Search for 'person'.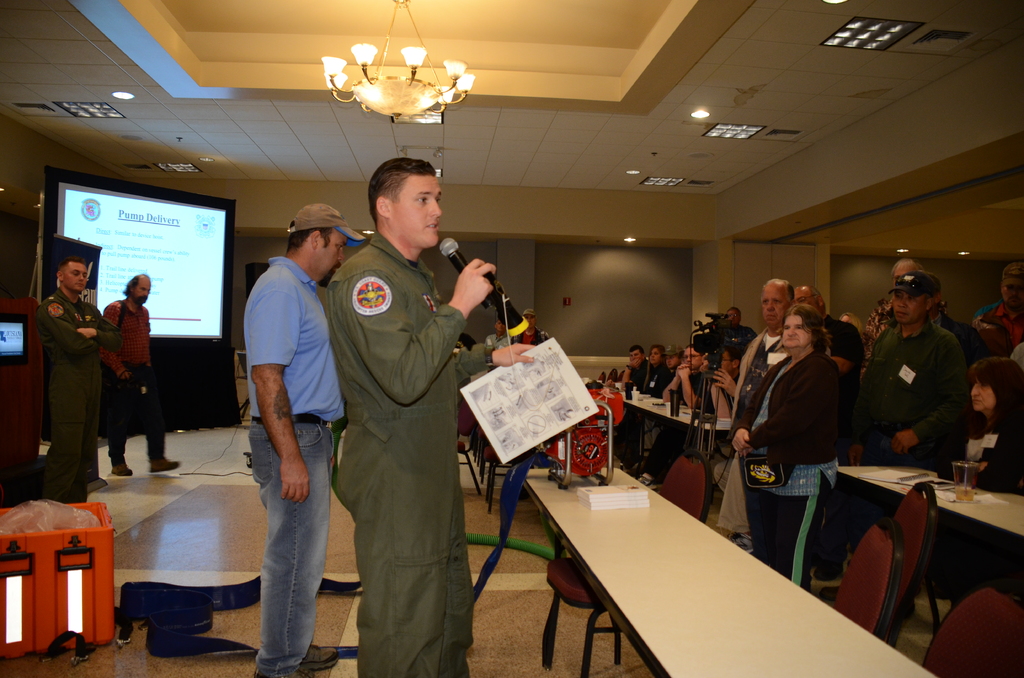
Found at <region>793, 285, 865, 414</region>.
